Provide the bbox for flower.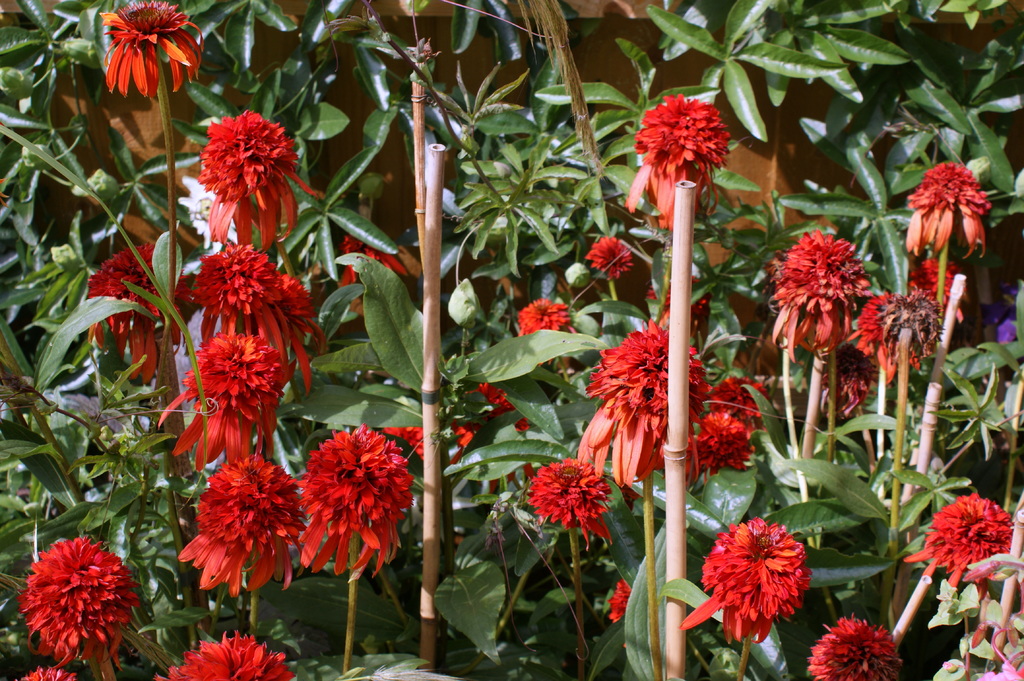
box(712, 525, 813, 636).
